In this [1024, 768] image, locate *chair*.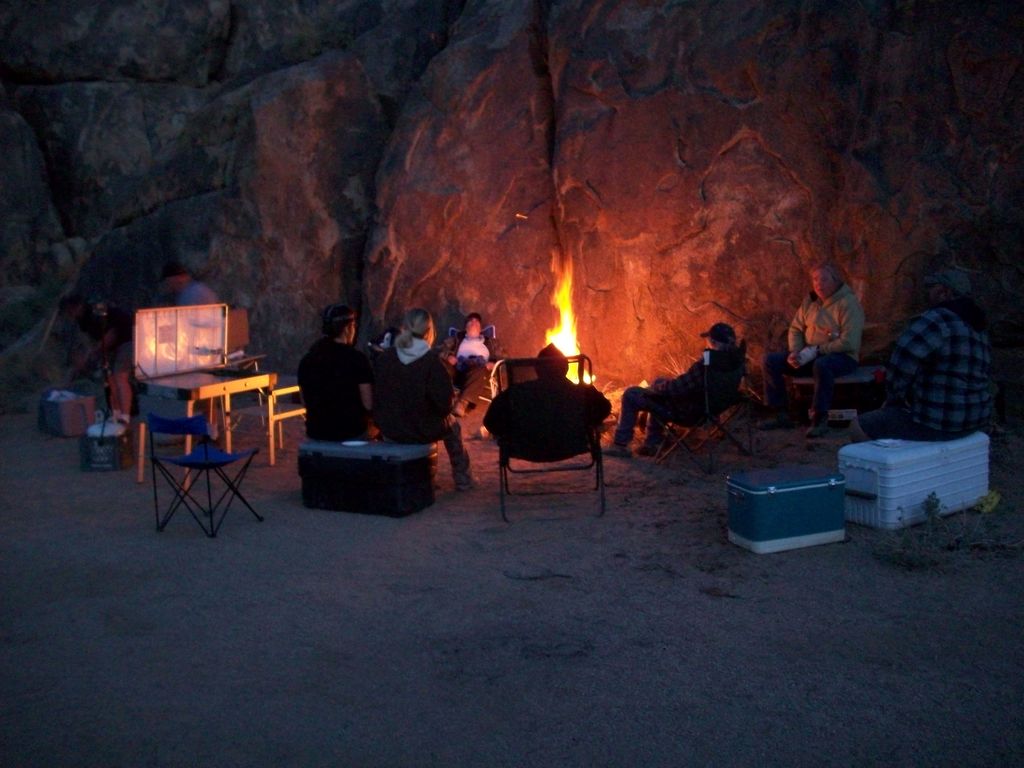
Bounding box: BBox(477, 360, 618, 517).
